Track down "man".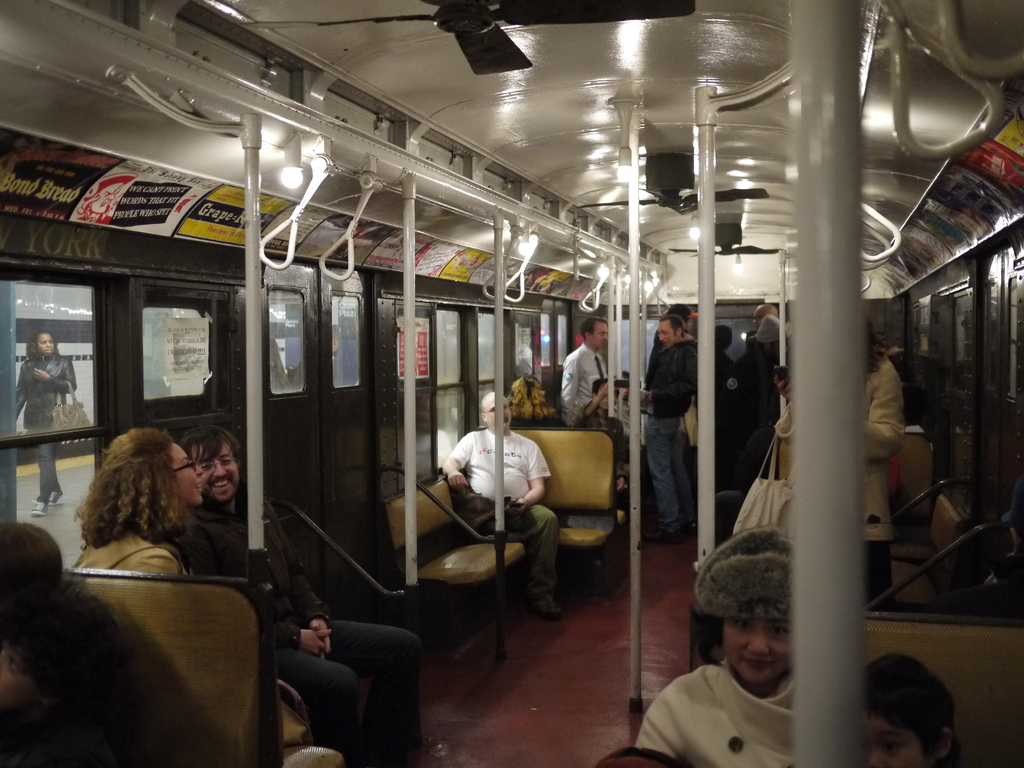
Tracked to [550, 317, 611, 433].
